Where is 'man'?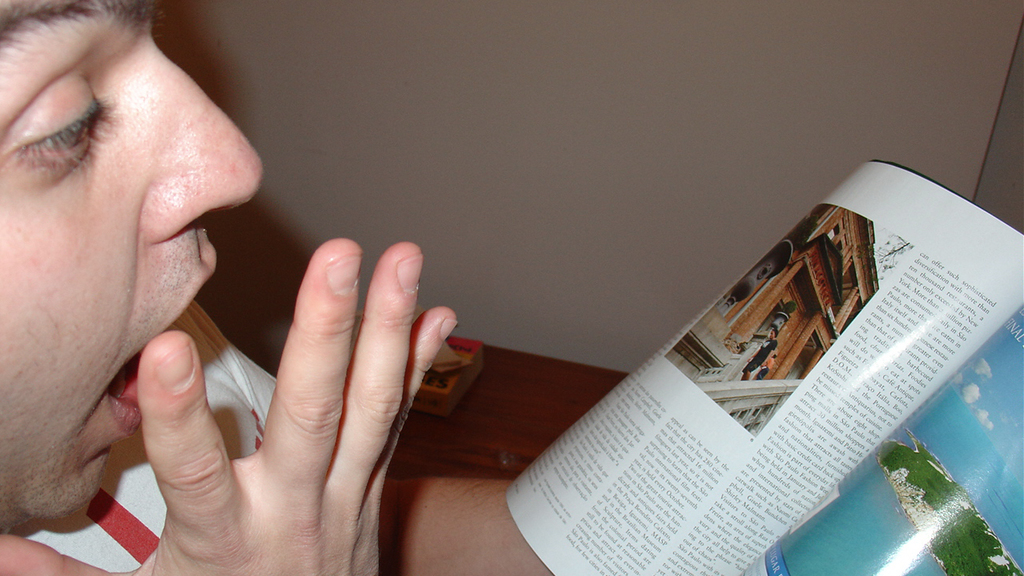
<bbox>739, 330, 779, 380</bbox>.
